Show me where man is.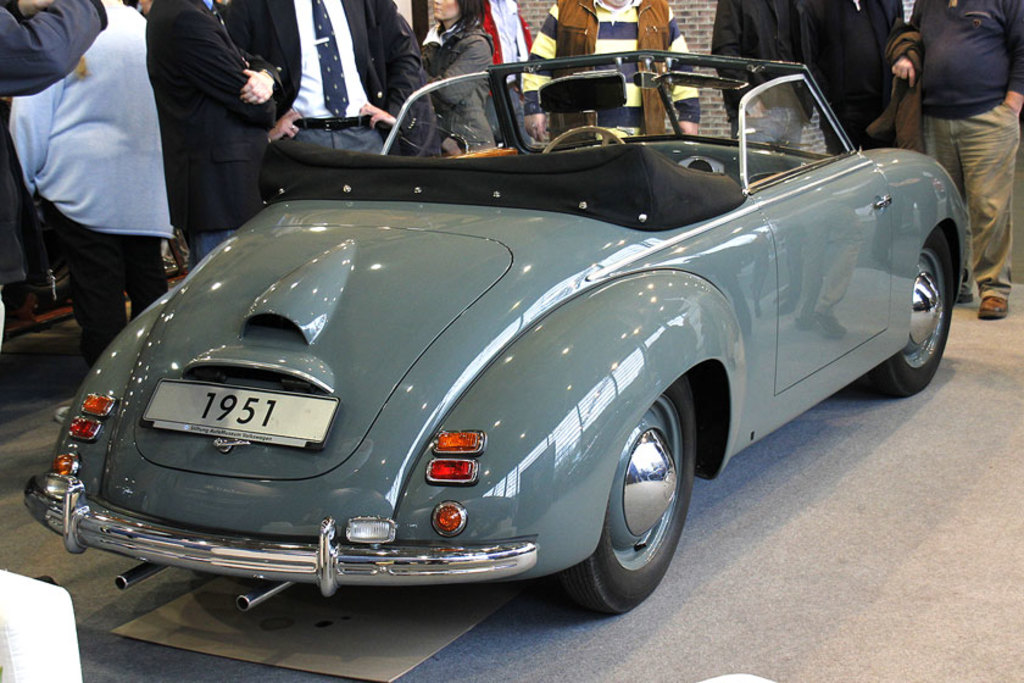
man is at [522,0,700,144].
